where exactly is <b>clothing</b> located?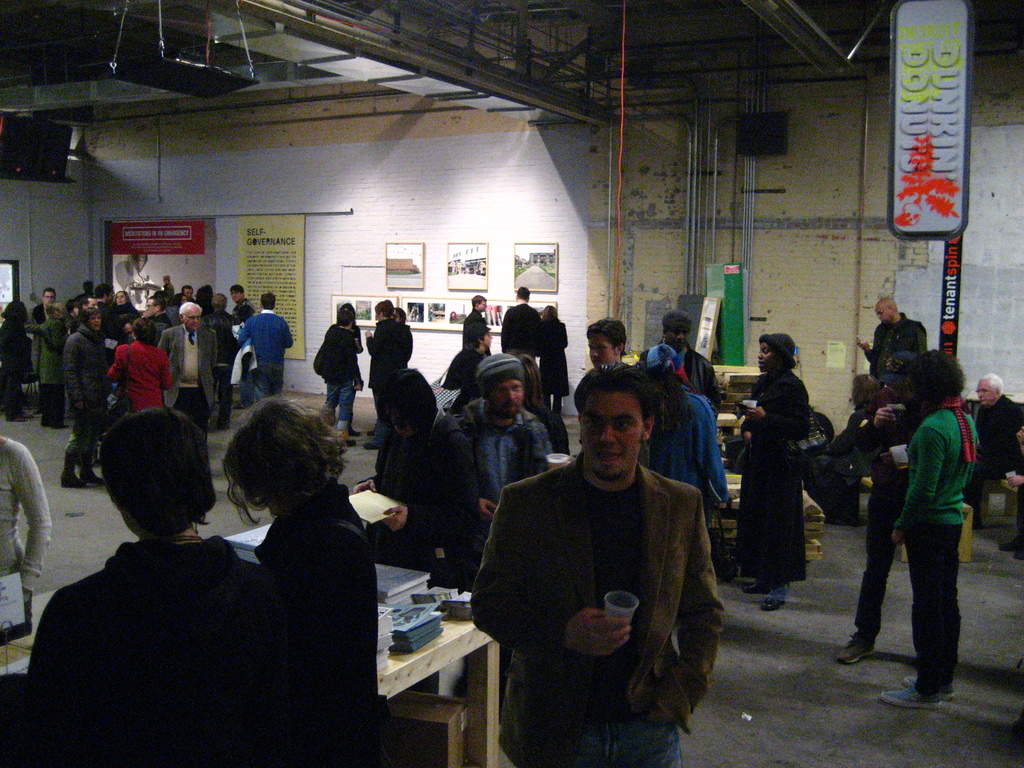
Its bounding box is [left=315, top=319, right=360, bottom=384].
